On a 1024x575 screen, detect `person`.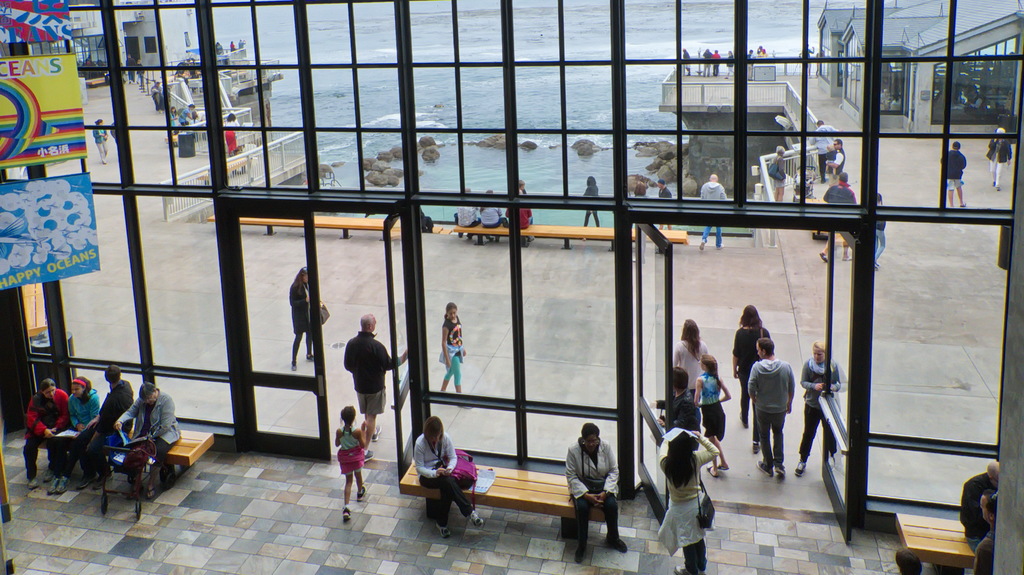
bbox=[659, 372, 702, 448].
